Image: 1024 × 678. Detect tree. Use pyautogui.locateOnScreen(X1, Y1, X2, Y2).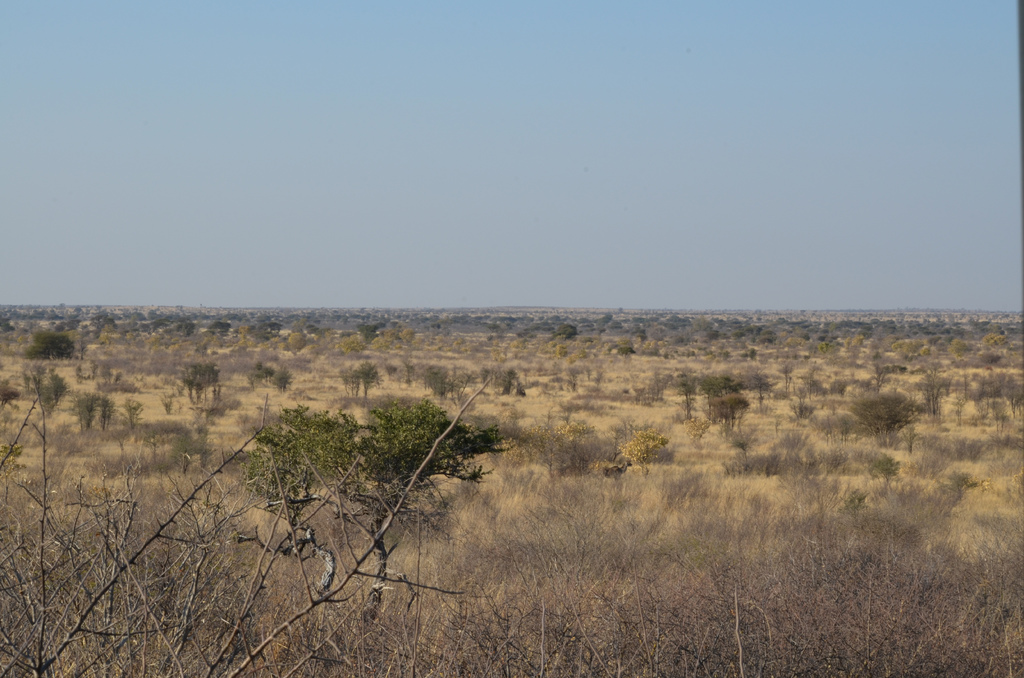
pyautogui.locateOnScreen(622, 422, 662, 474).
